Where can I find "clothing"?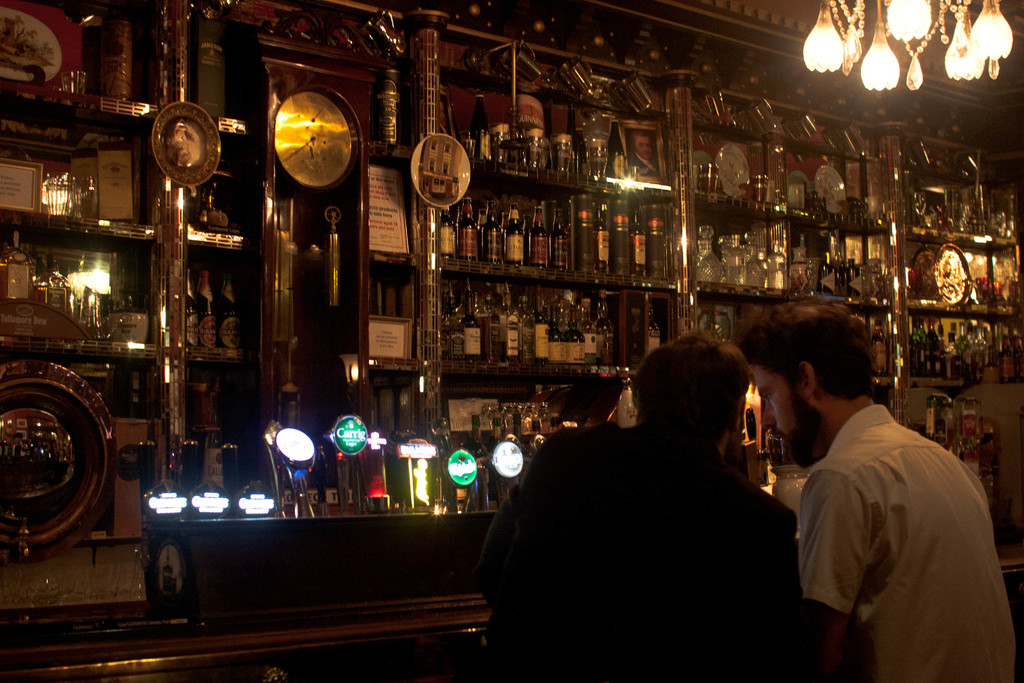
You can find it at bbox=(476, 415, 808, 681).
